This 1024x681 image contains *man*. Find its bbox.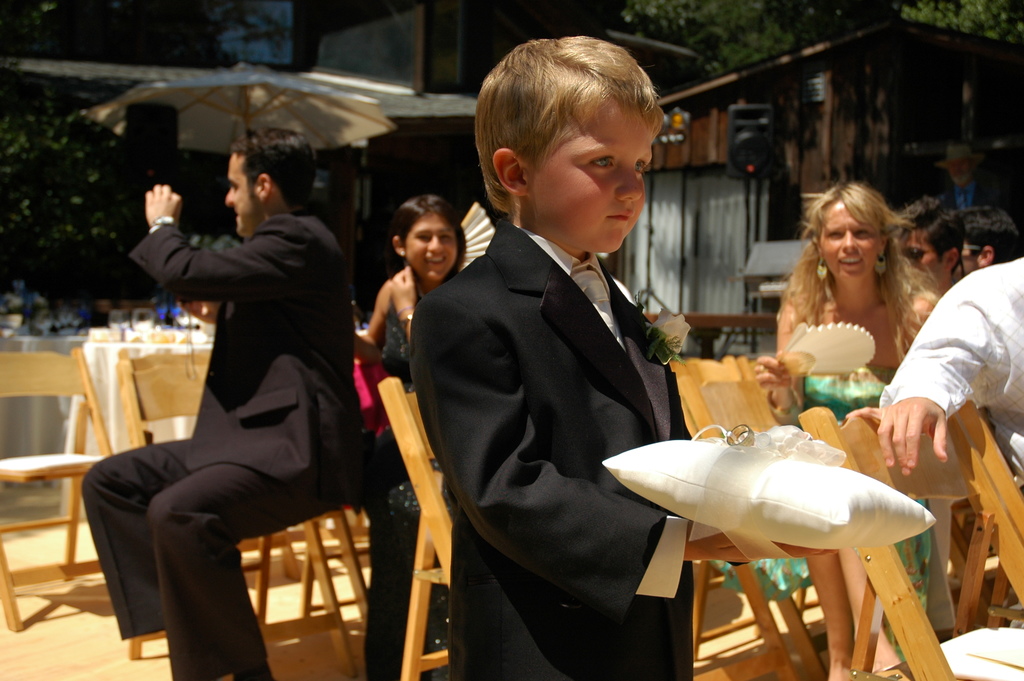
left=945, top=202, right=1021, bottom=288.
